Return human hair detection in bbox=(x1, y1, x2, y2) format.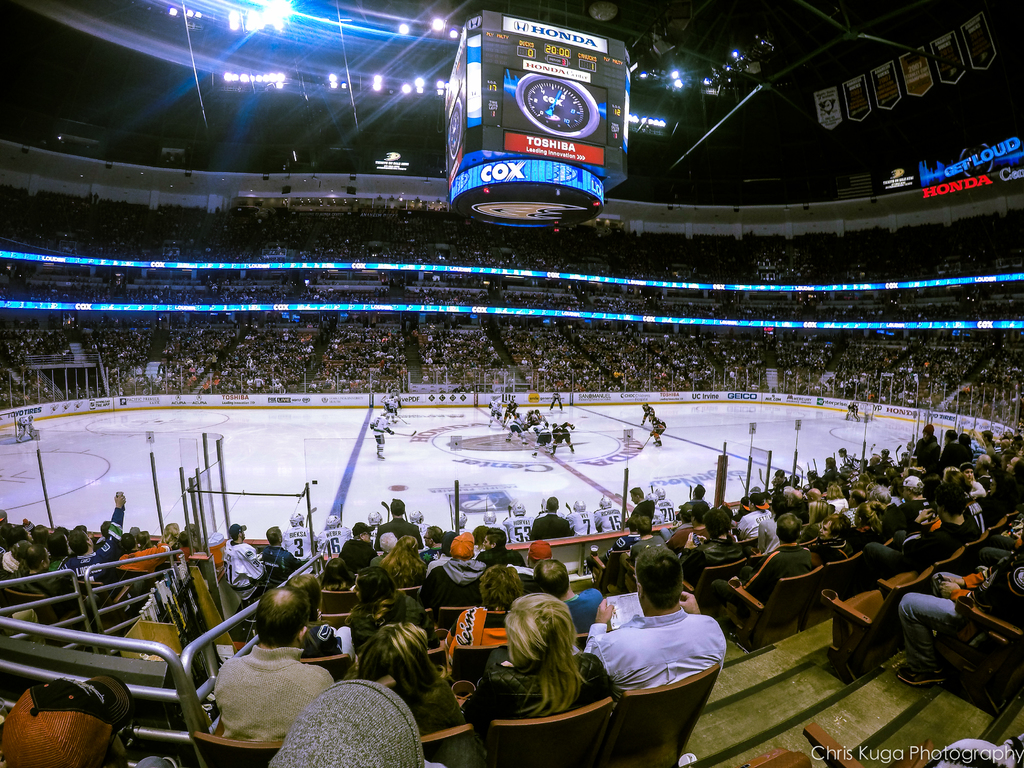
bbox=(852, 489, 865, 505).
